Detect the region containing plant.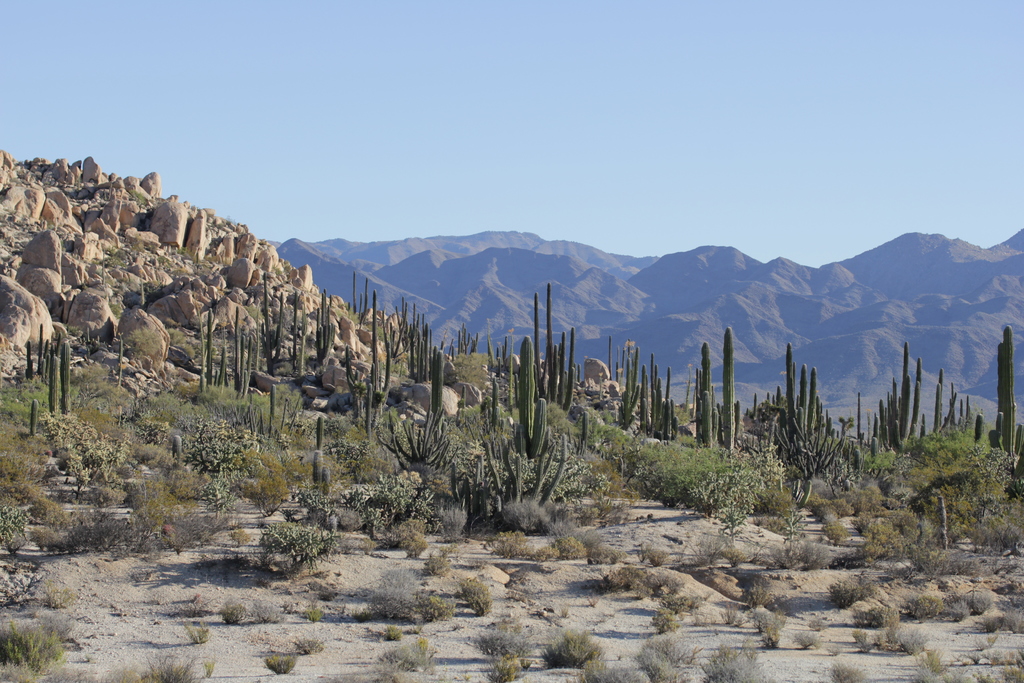
145 277 164 292.
